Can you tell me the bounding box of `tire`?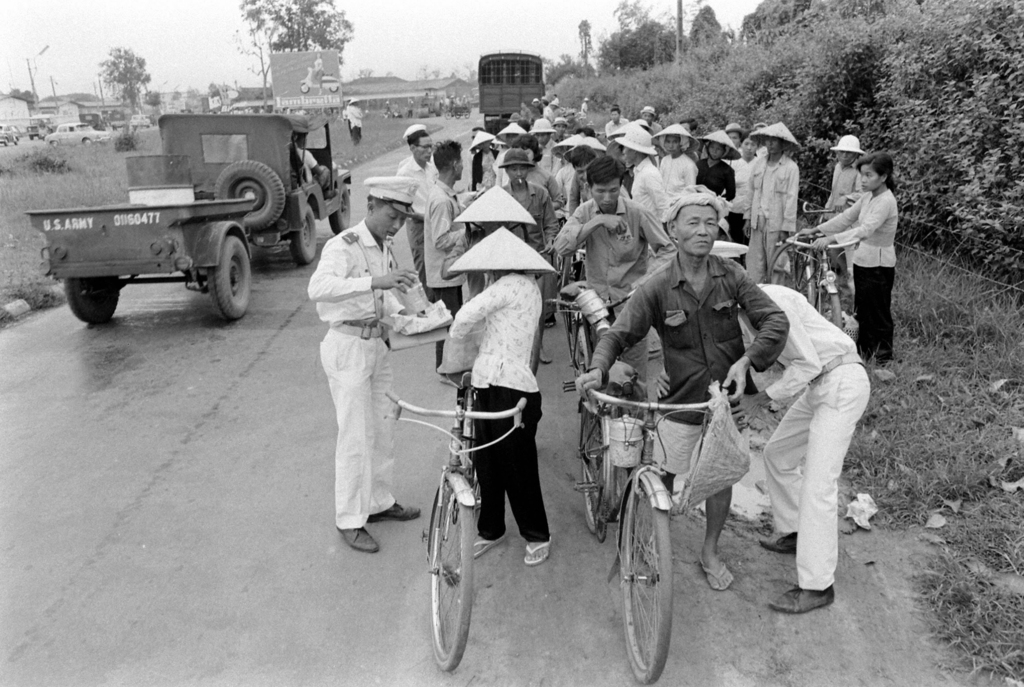
[left=463, top=110, right=471, bottom=118].
